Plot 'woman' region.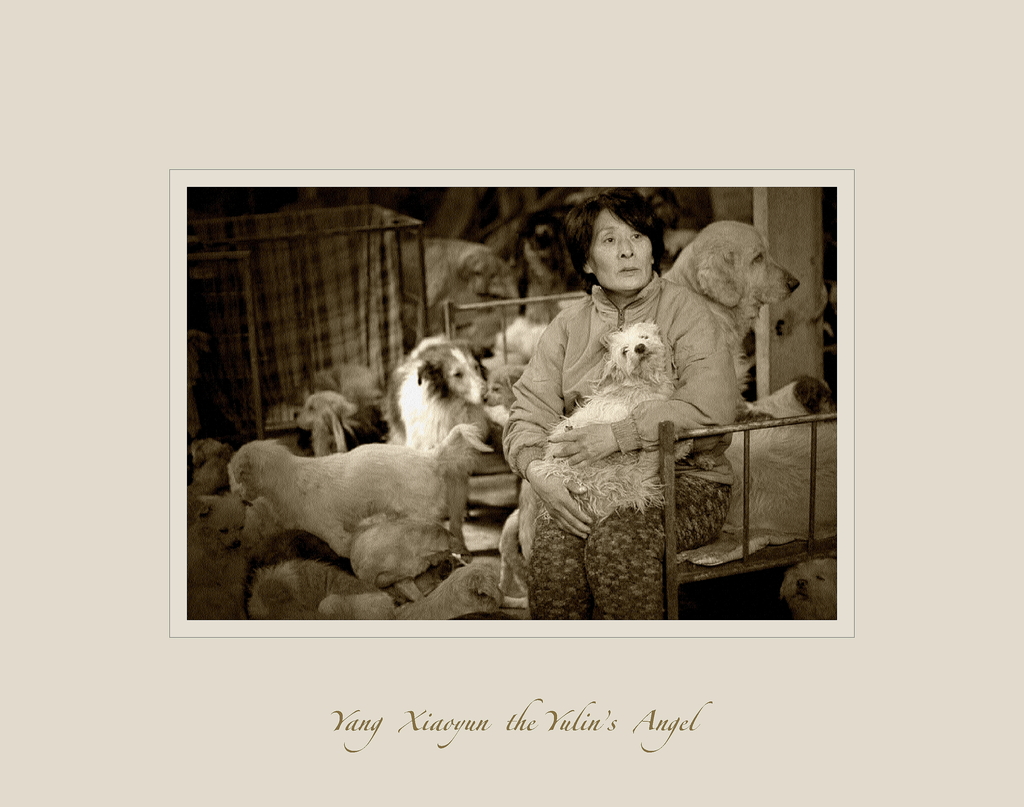
Plotted at [left=474, top=188, right=807, bottom=604].
